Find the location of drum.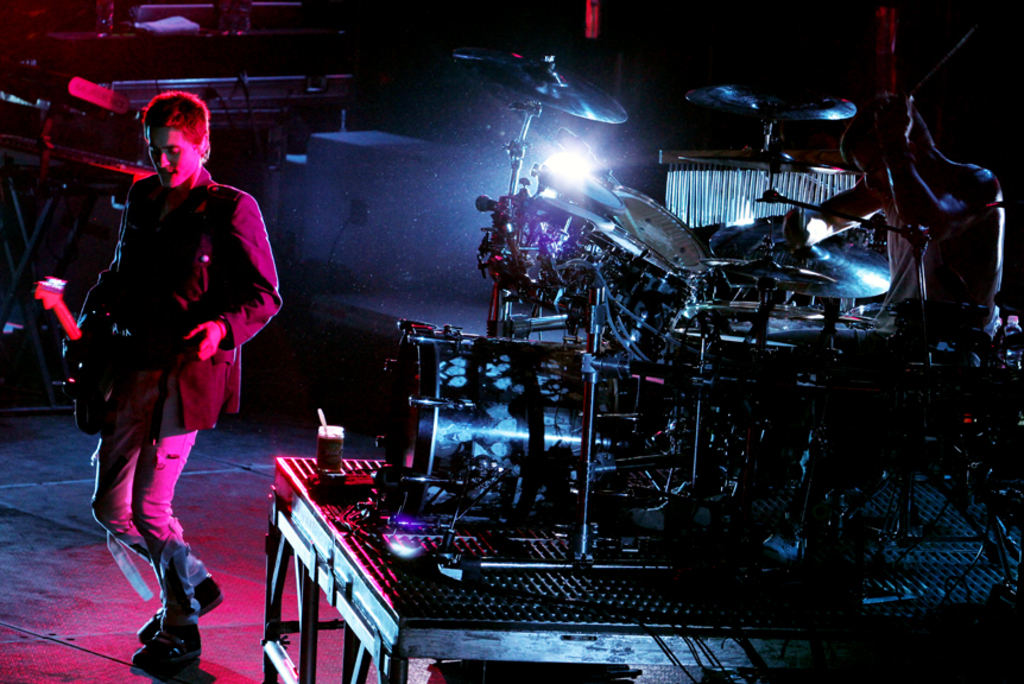
Location: box=[469, 196, 600, 315].
